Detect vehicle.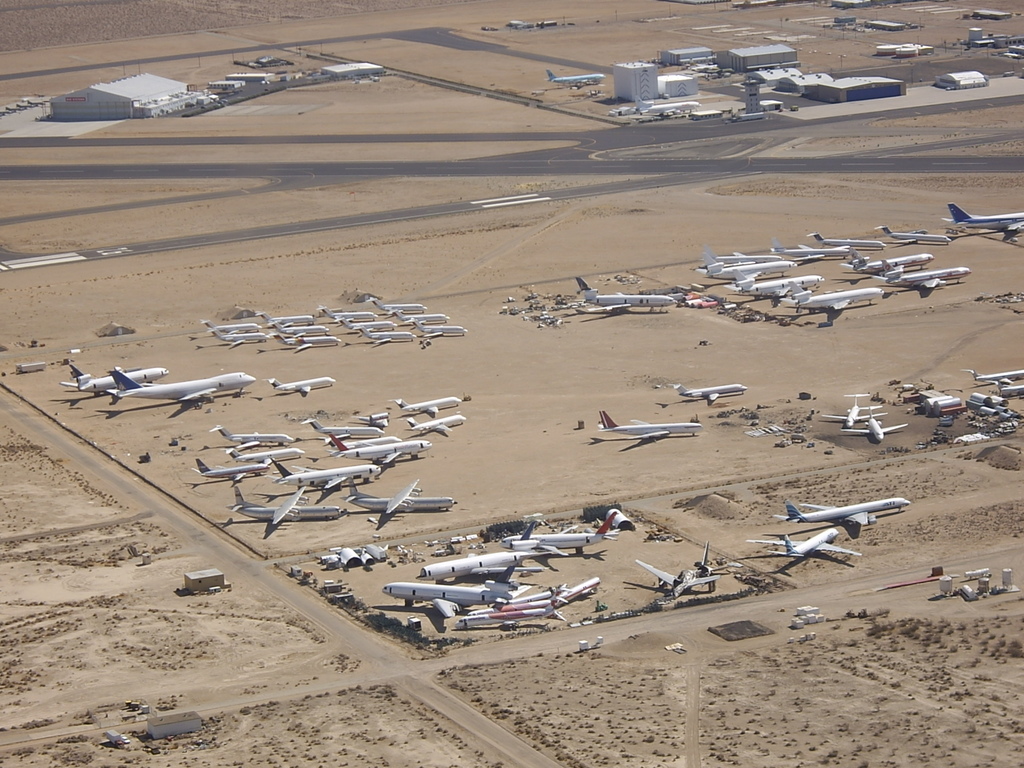
Detected at x1=864 y1=400 x2=908 y2=440.
